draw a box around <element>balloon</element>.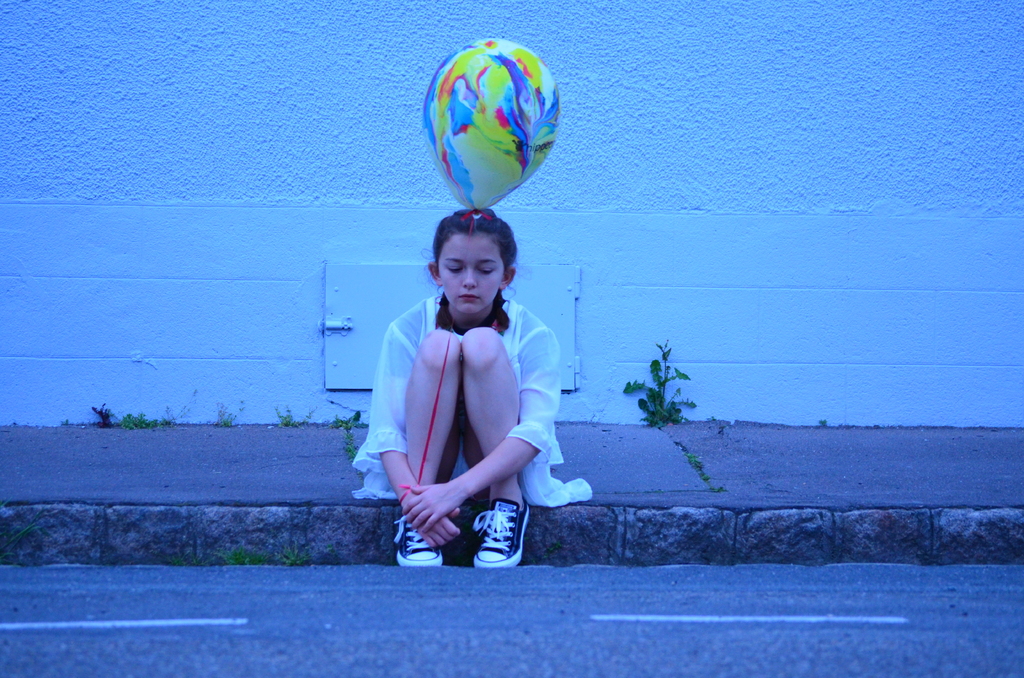
BBox(422, 38, 559, 213).
